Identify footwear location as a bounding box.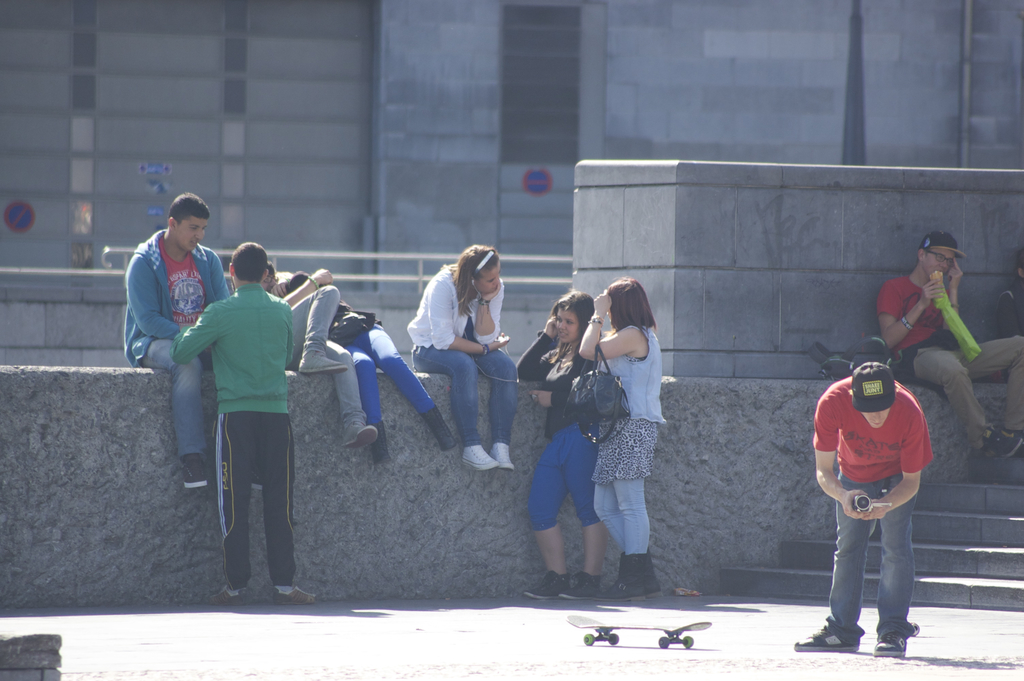
Rect(337, 422, 377, 450).
